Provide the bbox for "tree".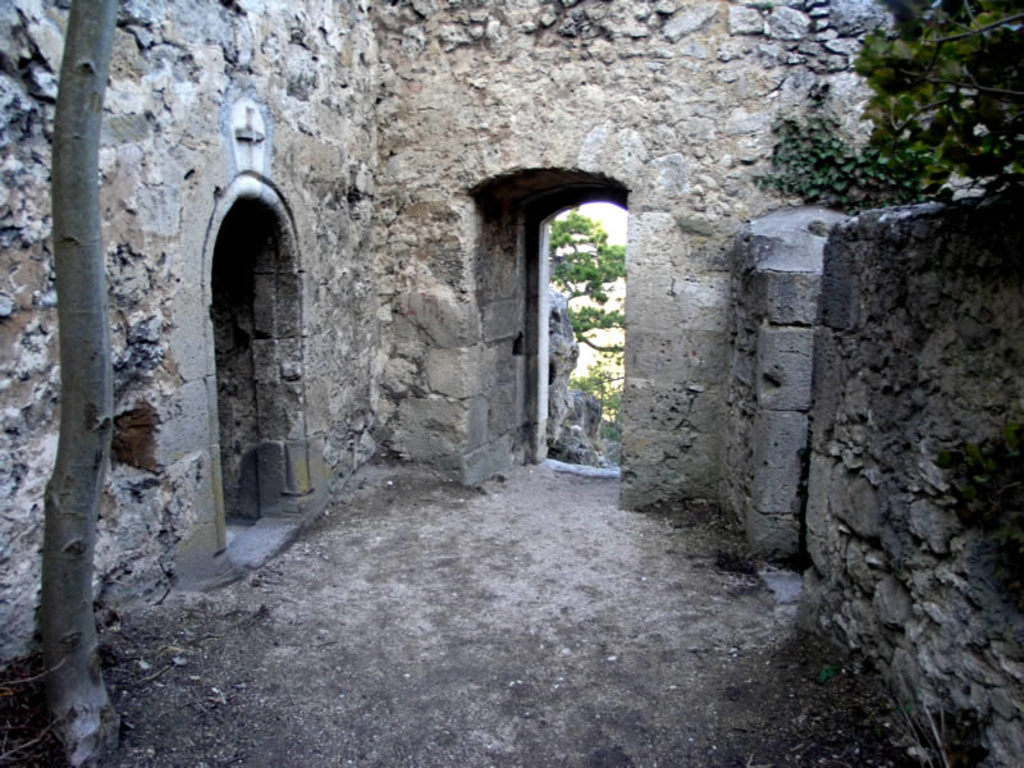
left=813, top=4, right=995, bottom=223.
